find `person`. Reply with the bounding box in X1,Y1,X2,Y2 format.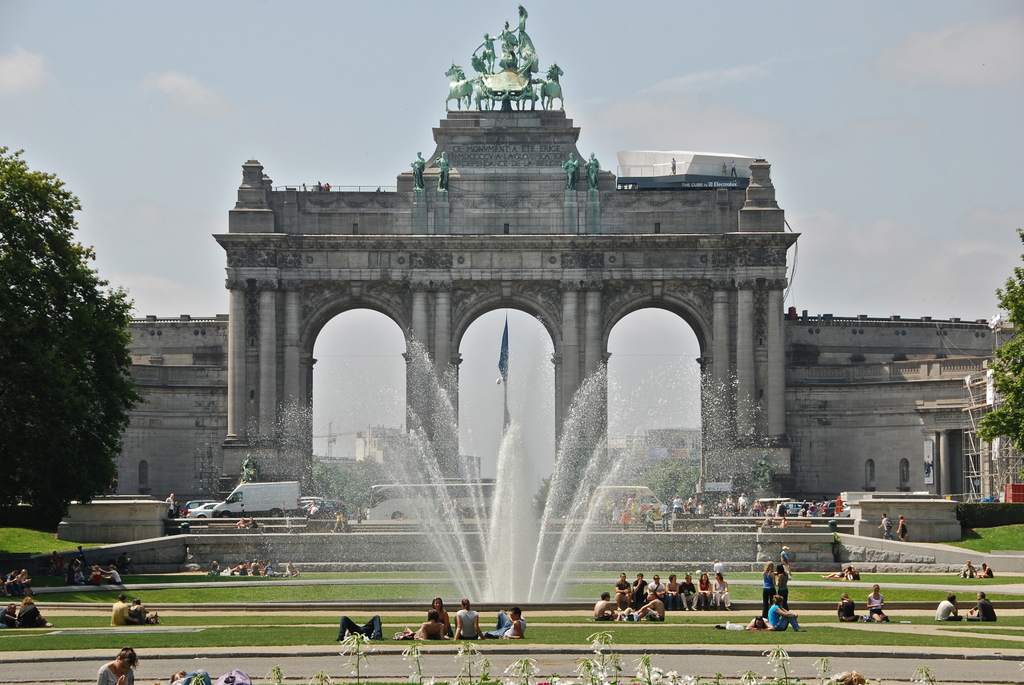
832,583,862,625.
